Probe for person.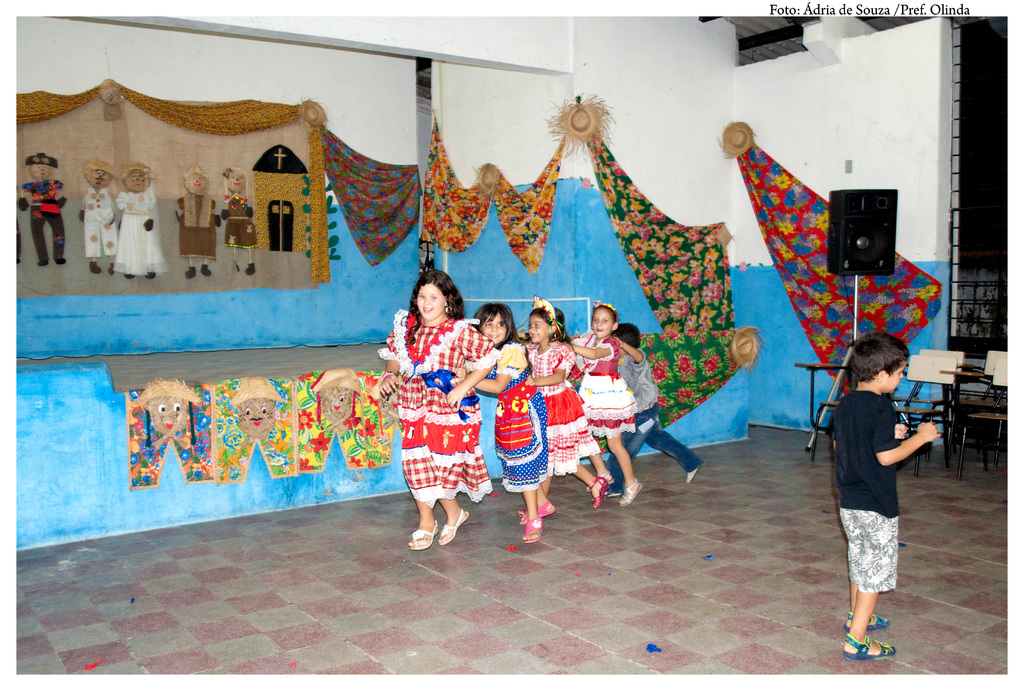
Probe result: select_region(222, 171, 259, 277).
